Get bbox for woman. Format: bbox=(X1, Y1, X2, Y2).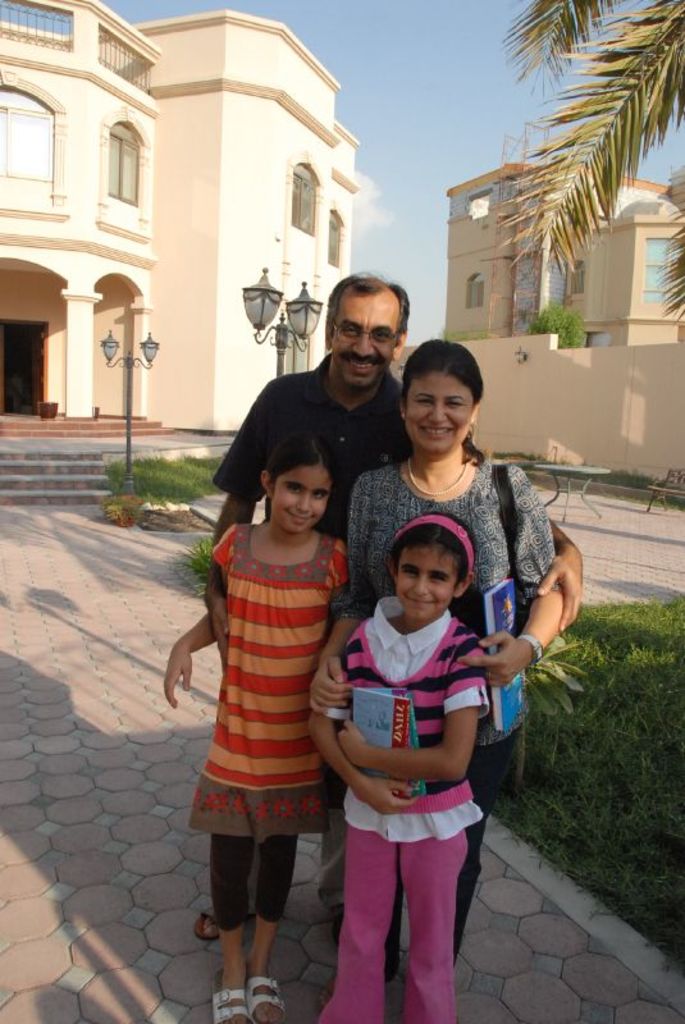
bbox=(346, 334, 566, 966).
